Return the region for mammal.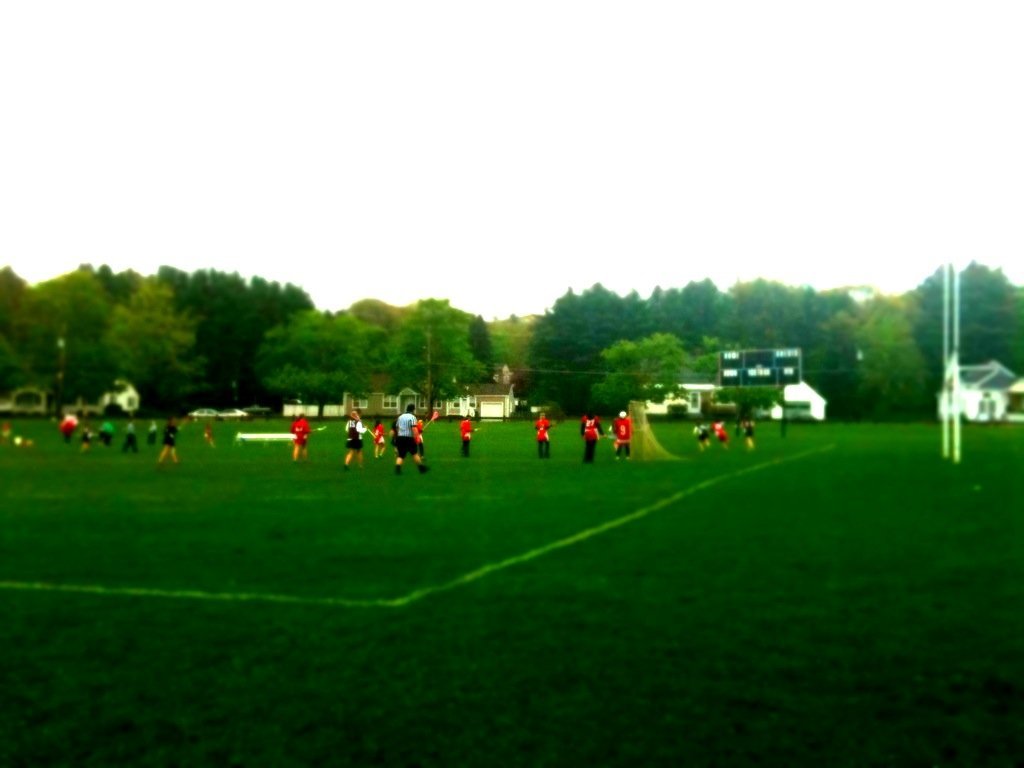
pyautogui.locateOnScreen(342, 411, 367, 467).
